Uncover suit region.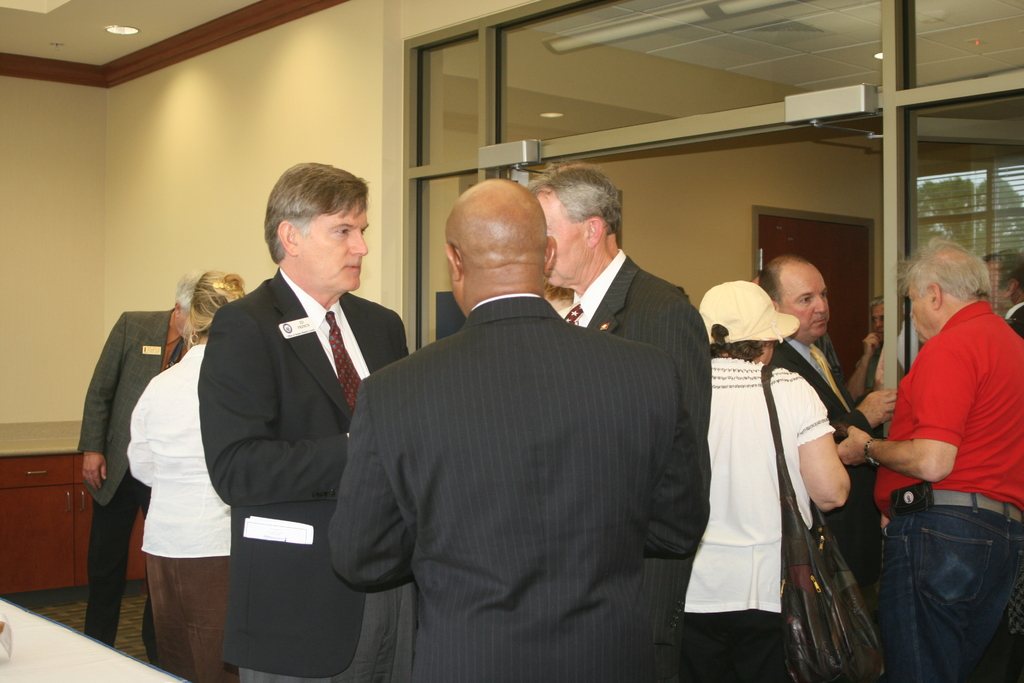
Uncovered: rect(771, 336, 872, 597).
